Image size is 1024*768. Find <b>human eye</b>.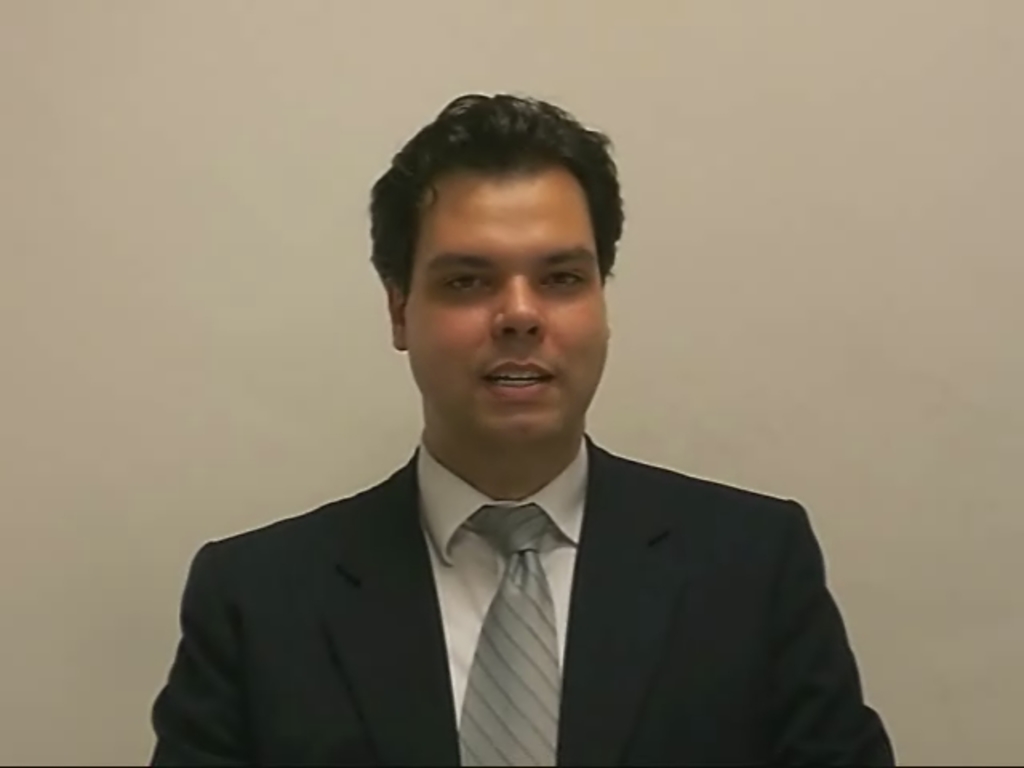
box=[534, 266, 594, 298].
